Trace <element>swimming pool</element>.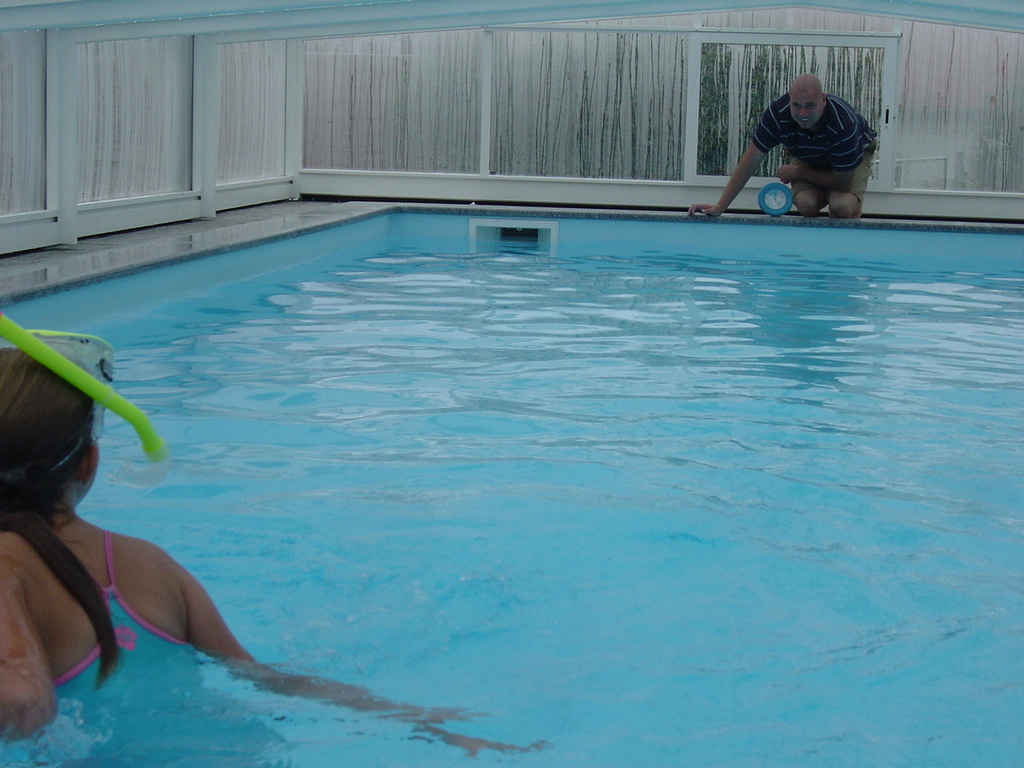
Traced to <box>0,129,1023,714</box>.
